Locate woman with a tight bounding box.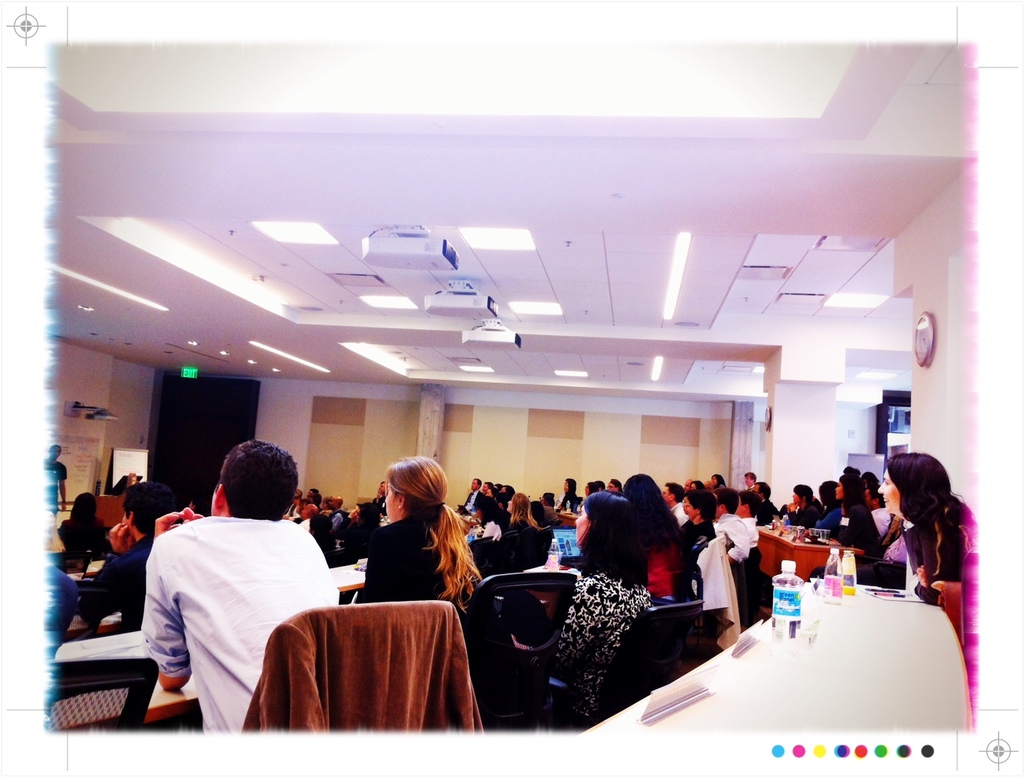
x1=558 y1=478 x2=578 y2=512.
